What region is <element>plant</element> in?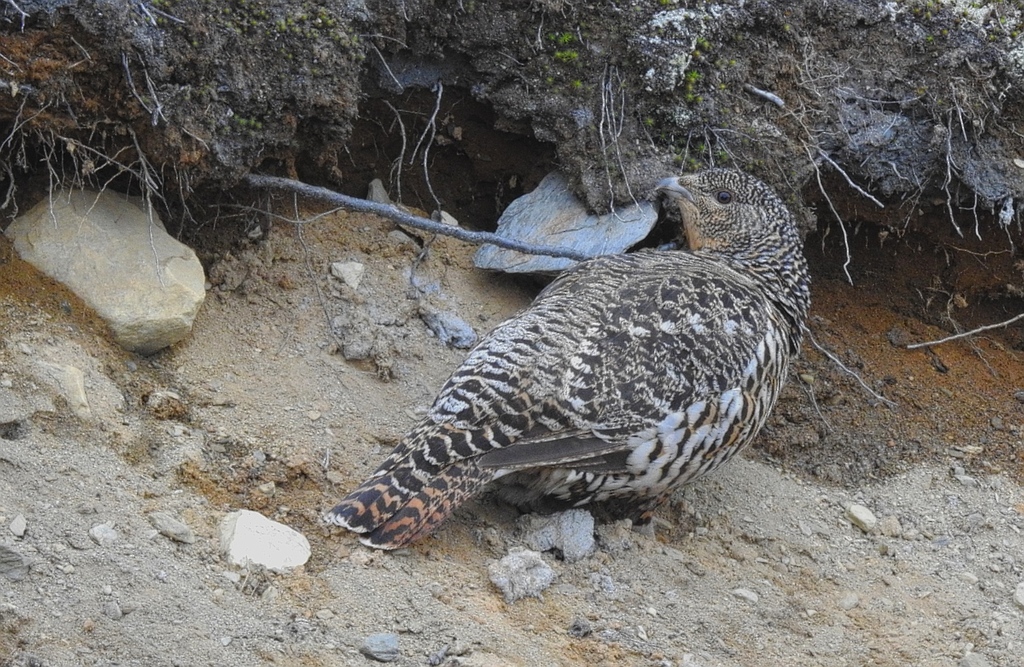
bbox=[917, 55, 1023, 239].
